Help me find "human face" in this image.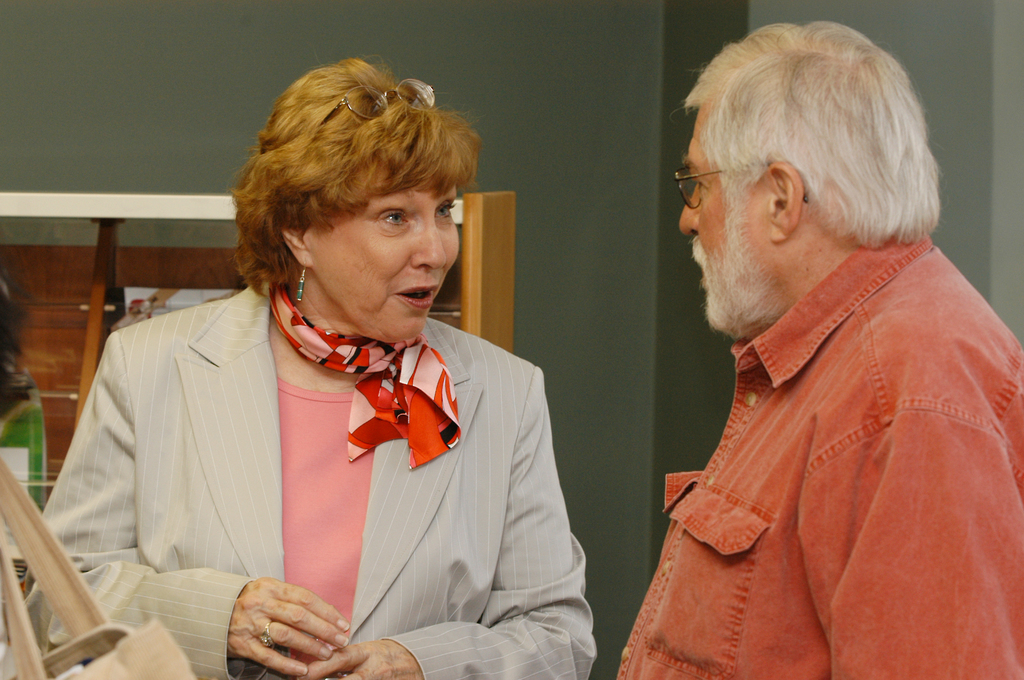
Found it: l=312, t=178, r=461, b=343.
